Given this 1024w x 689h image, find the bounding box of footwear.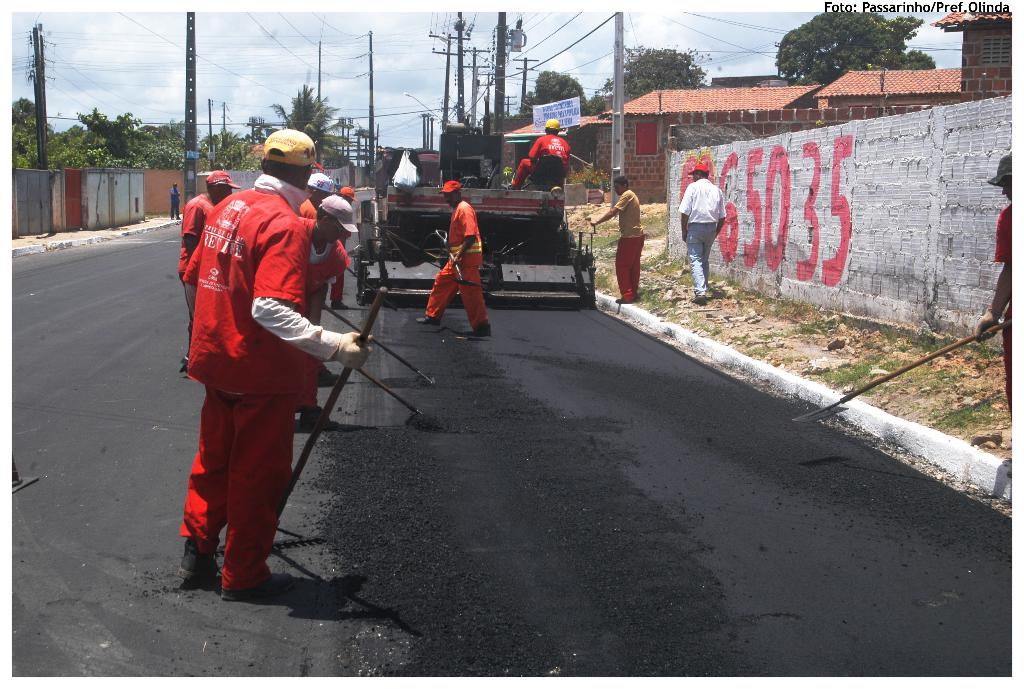
BBox(416, 308, 438, 323).
